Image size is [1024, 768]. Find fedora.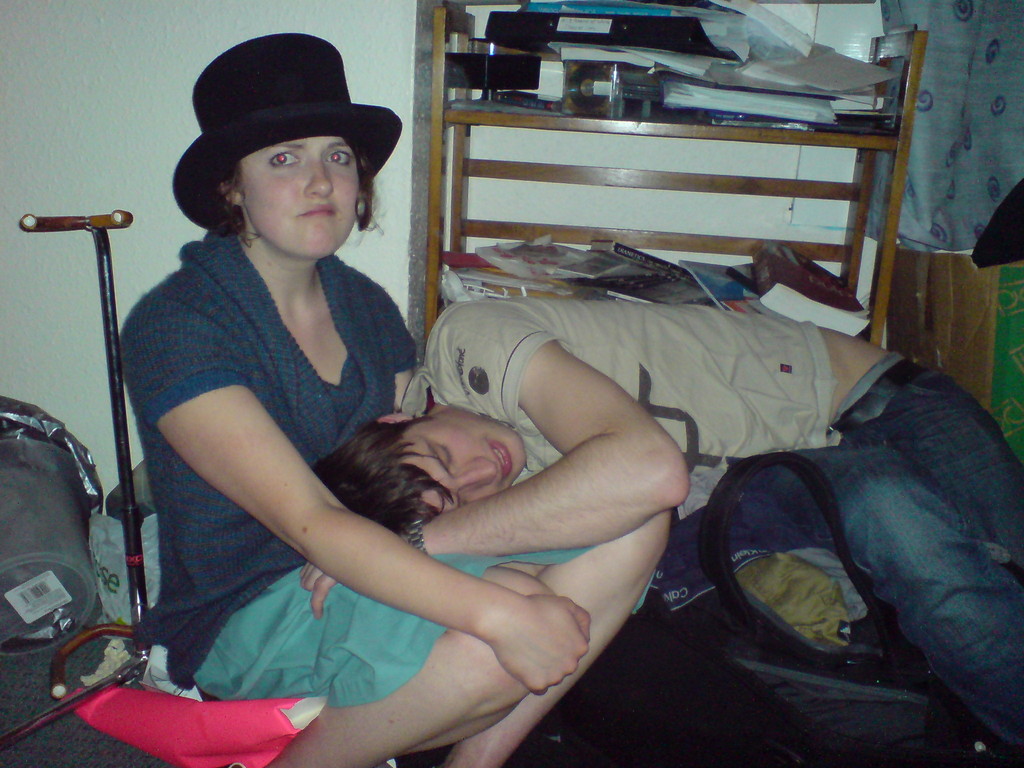
165,36,403,225.
